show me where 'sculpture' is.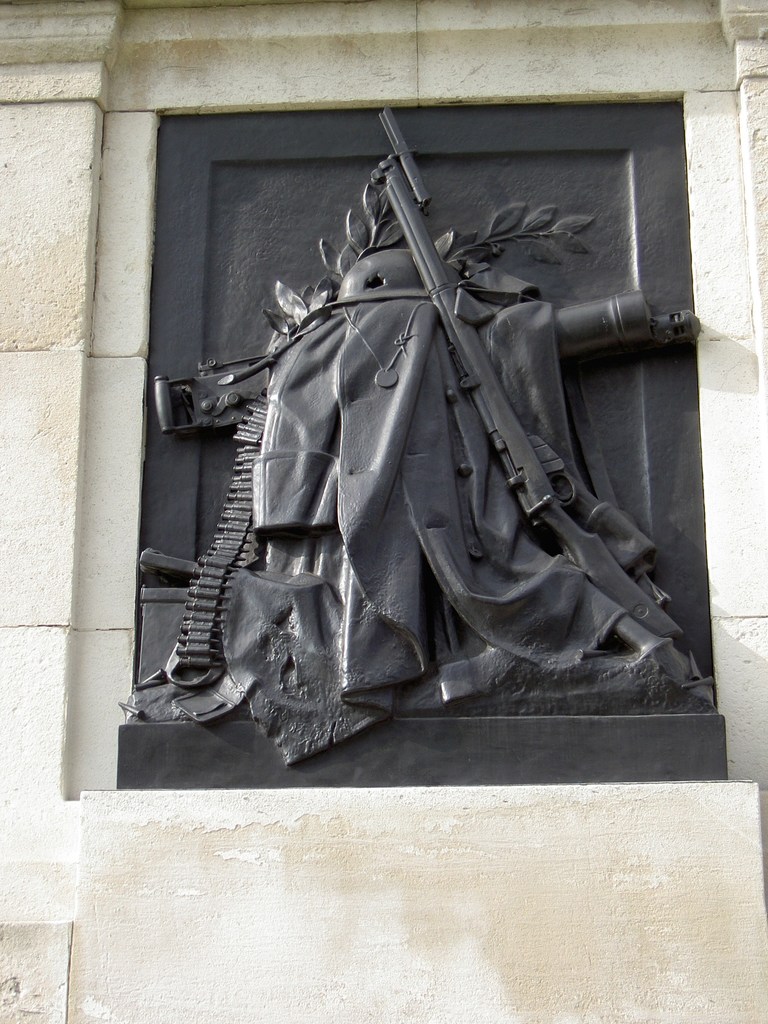
'sculpture' is at bbox=(165, 67, 686, 760).
